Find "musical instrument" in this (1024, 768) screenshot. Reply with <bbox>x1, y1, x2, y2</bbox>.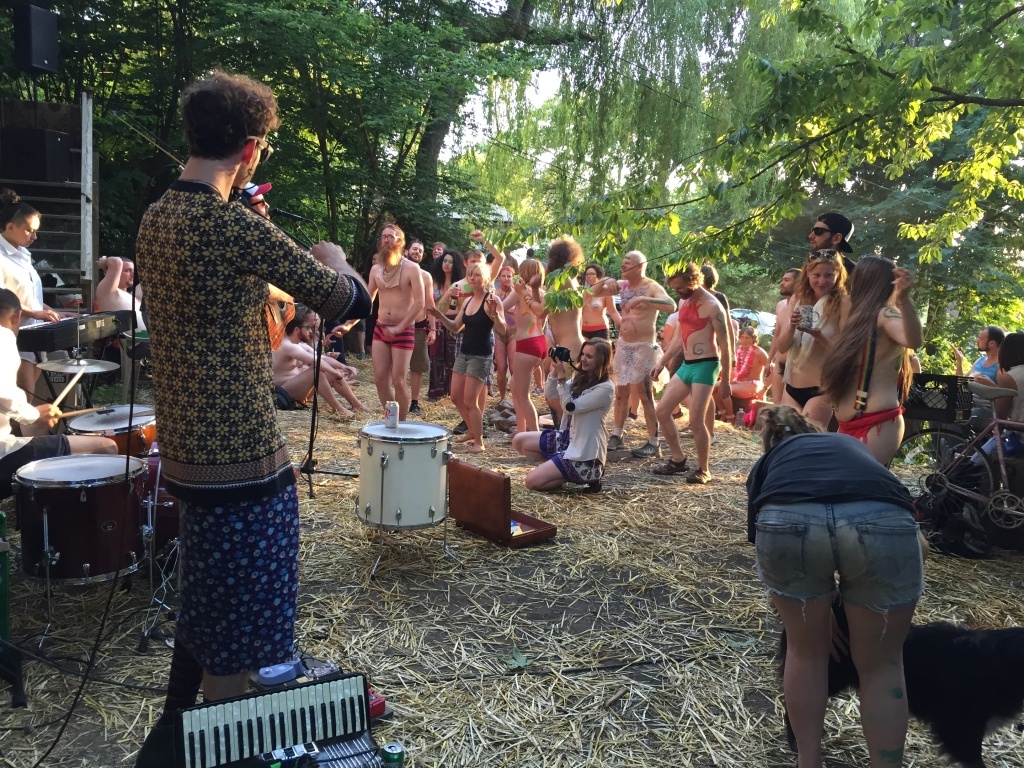
<bbox>180, 672, 391, 767</bbox>.
